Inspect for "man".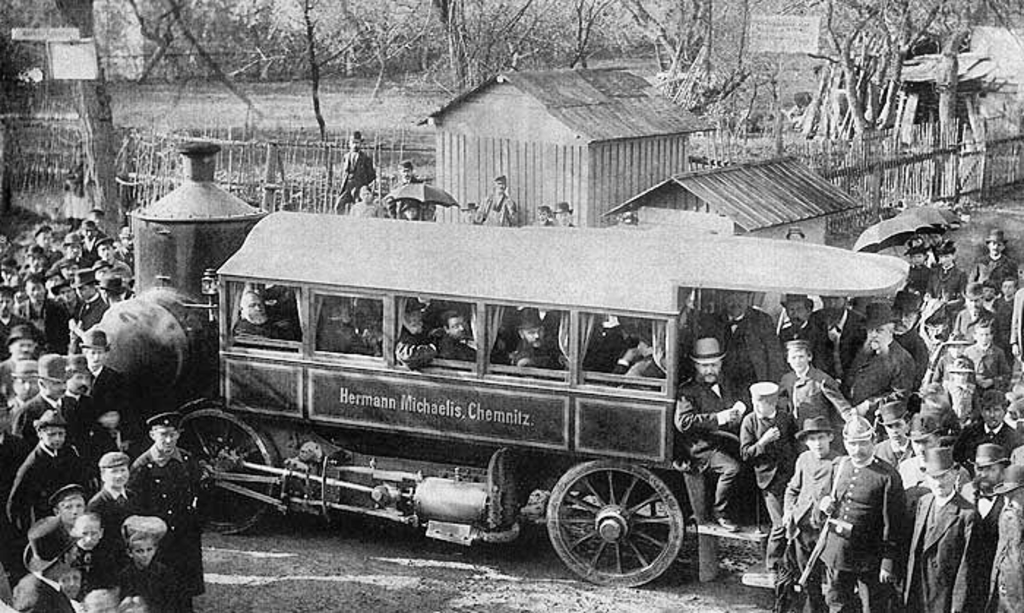
Inspection: 347/184/395/217.
